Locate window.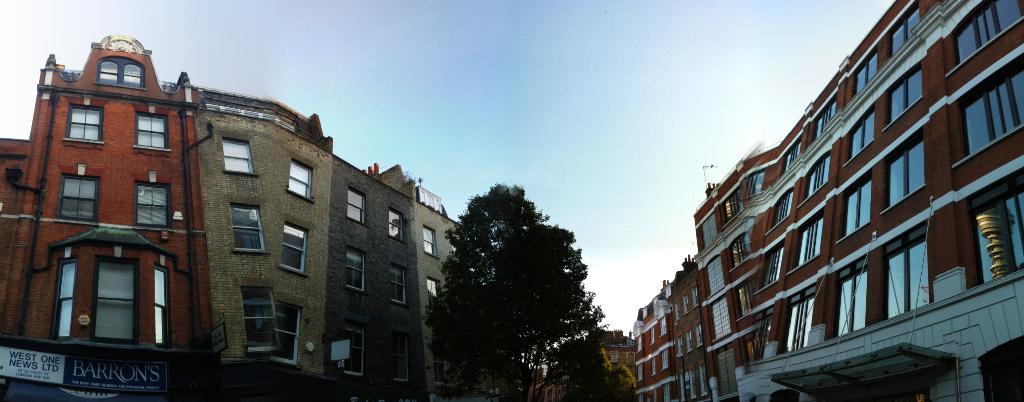
Bounding box: 888:224:938:318.
